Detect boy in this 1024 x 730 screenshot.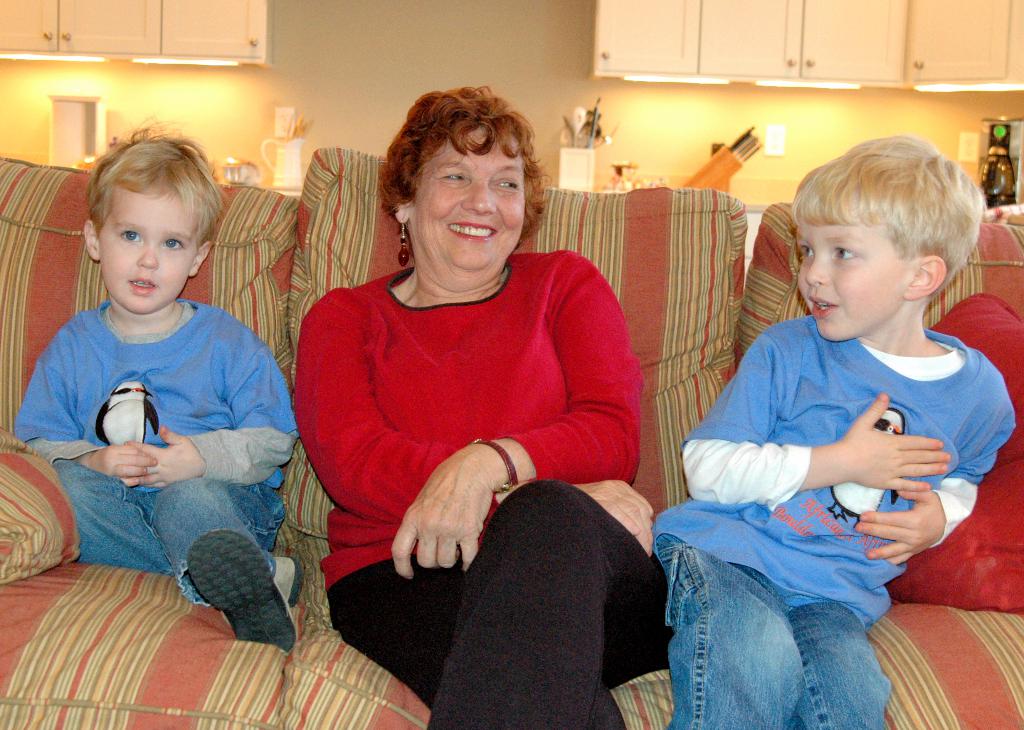
Detection: 13 118 300 650.
